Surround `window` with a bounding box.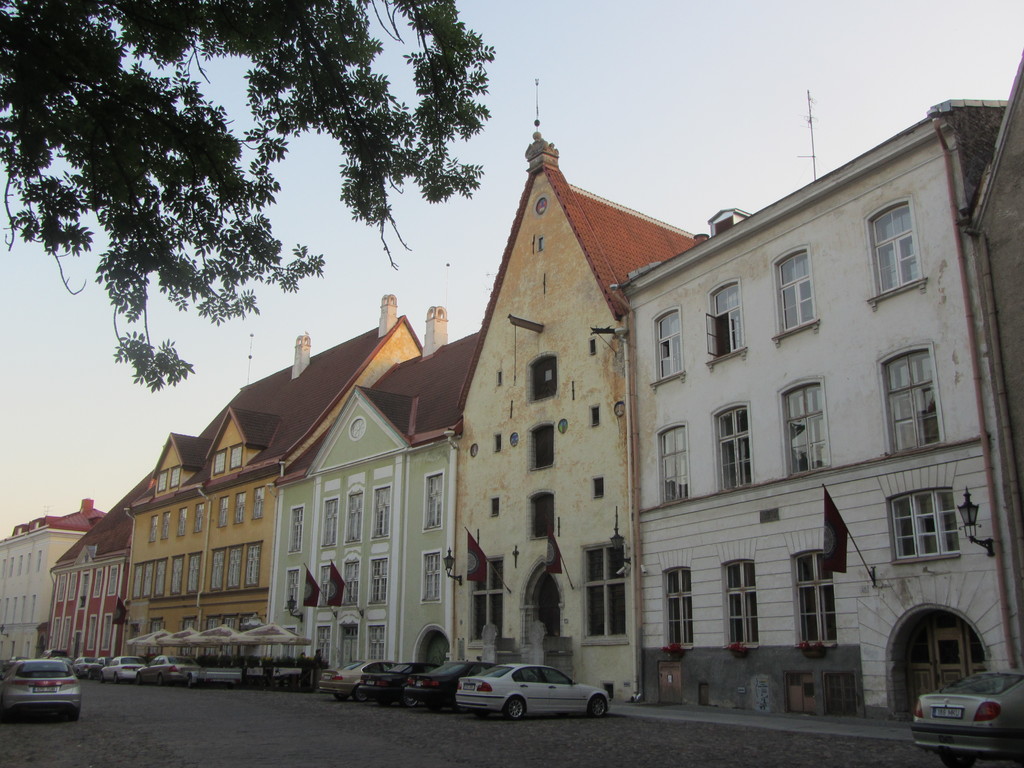
BBox(187, 552, 202, 595).
